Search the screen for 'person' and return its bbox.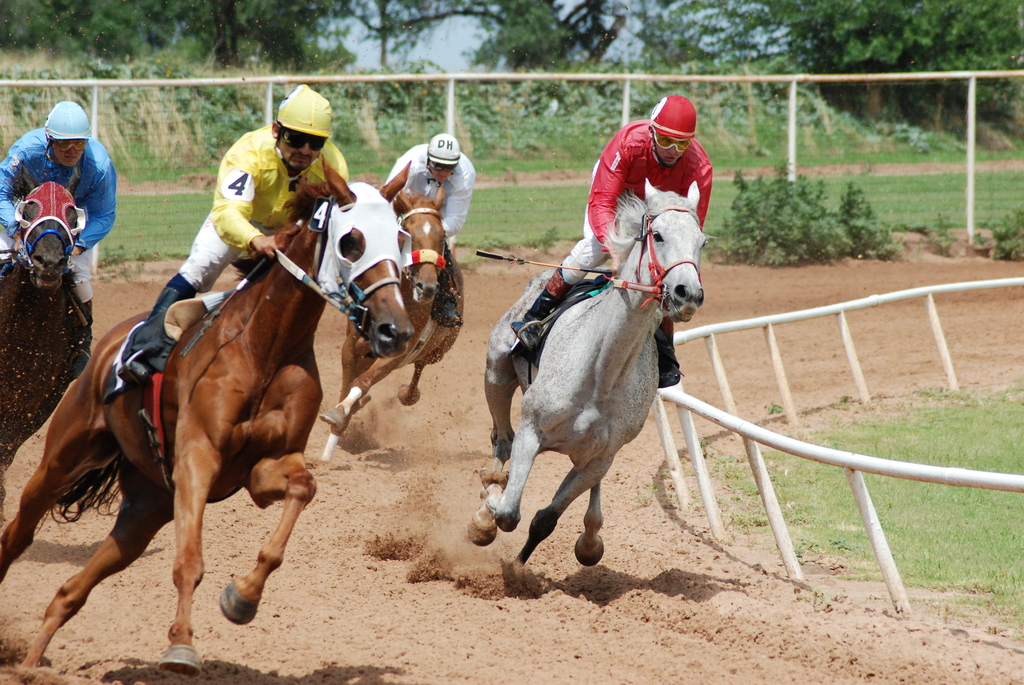
Found: box(381, 134, 481, 335).
